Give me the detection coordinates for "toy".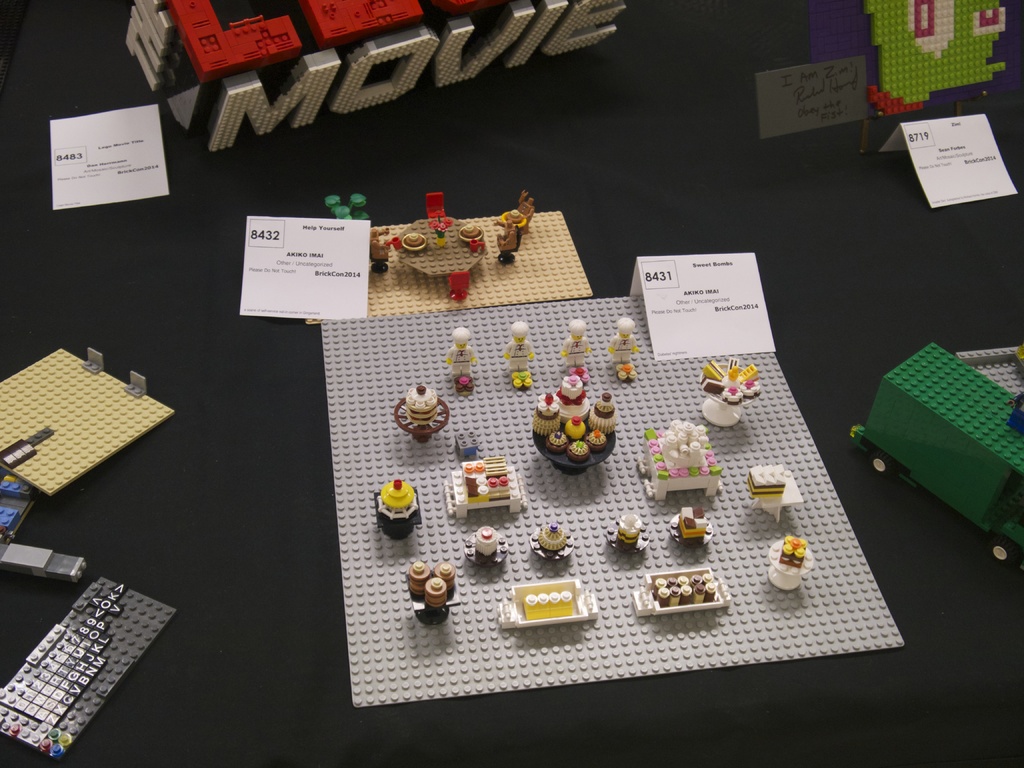
(left=0, top=580, right=177, bottom=760).
